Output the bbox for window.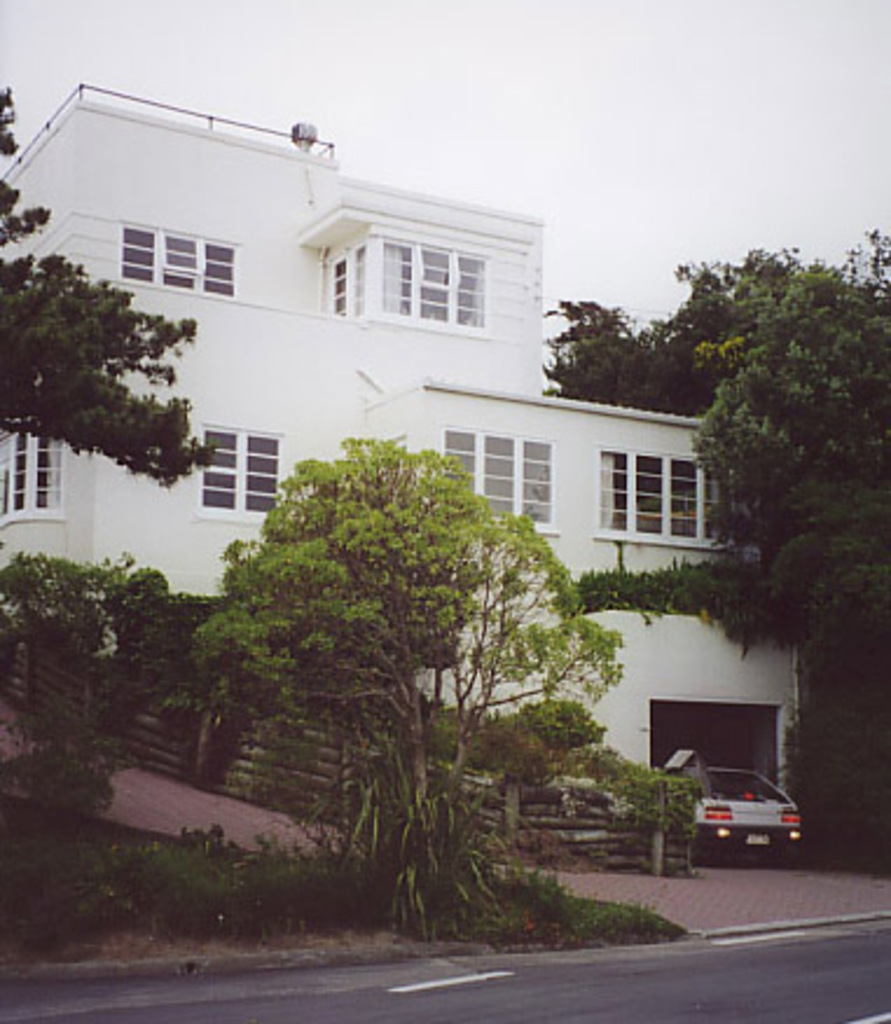
pyautogui.locateOnScreen(192, 409, 285, 503).
